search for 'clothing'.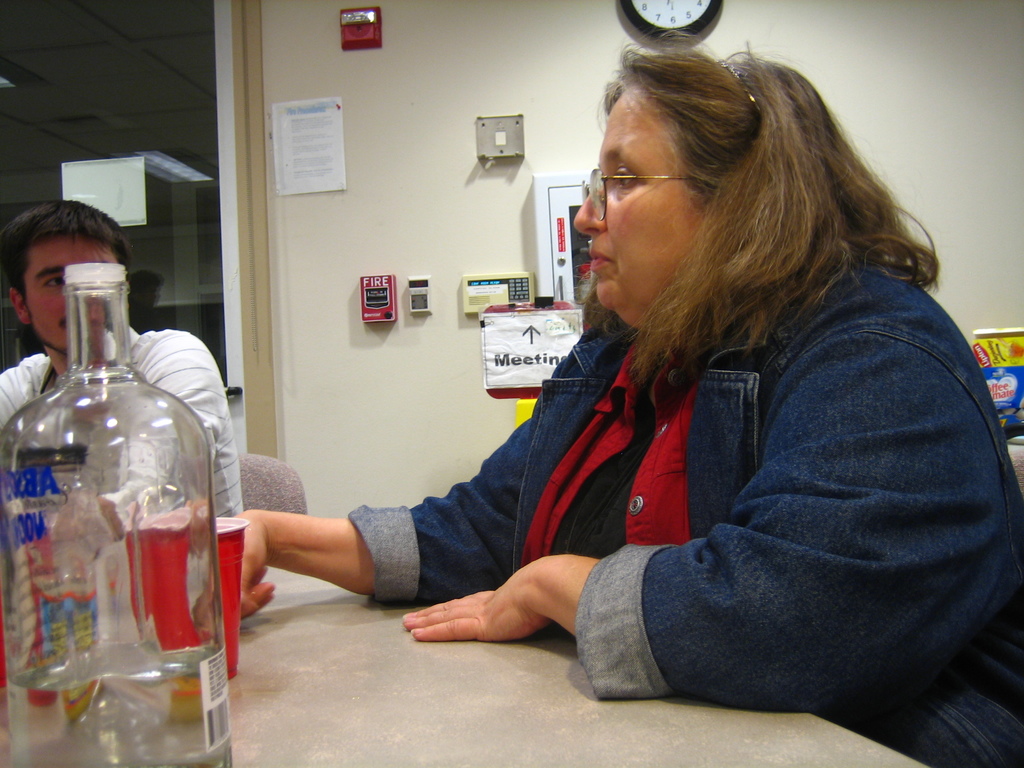
Found at bbox=(344, 246, 1023, 767).
